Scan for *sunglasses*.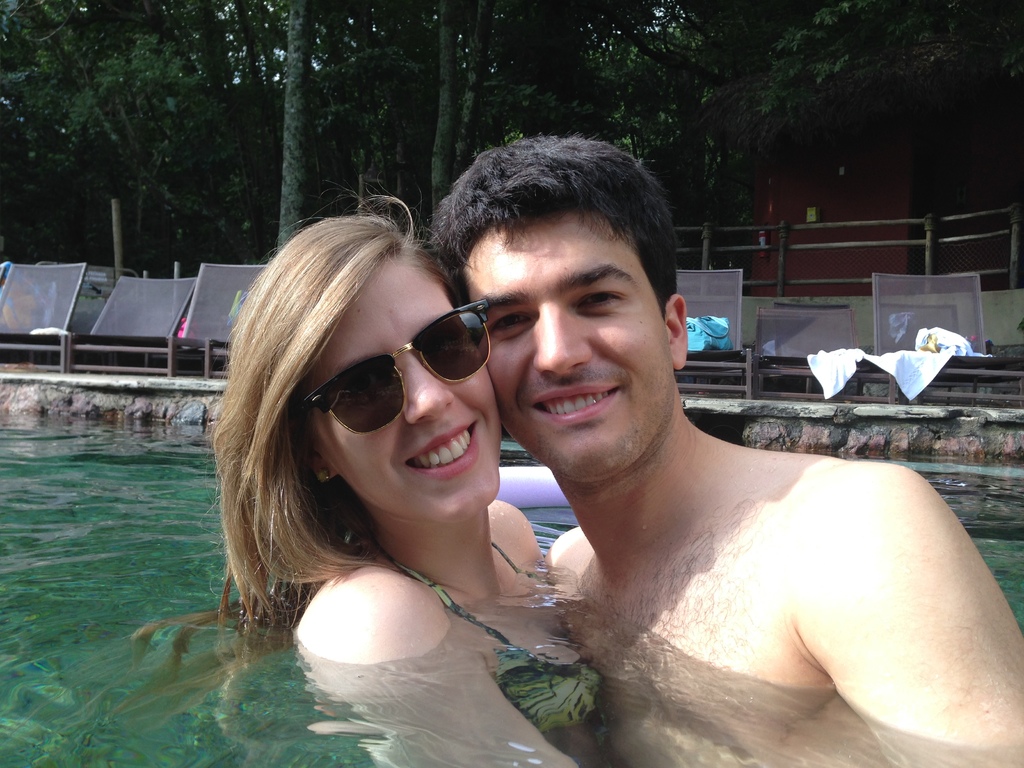
Scan result: {"left": 298, "top": 292, "right": 490, "bottom": 431}.
